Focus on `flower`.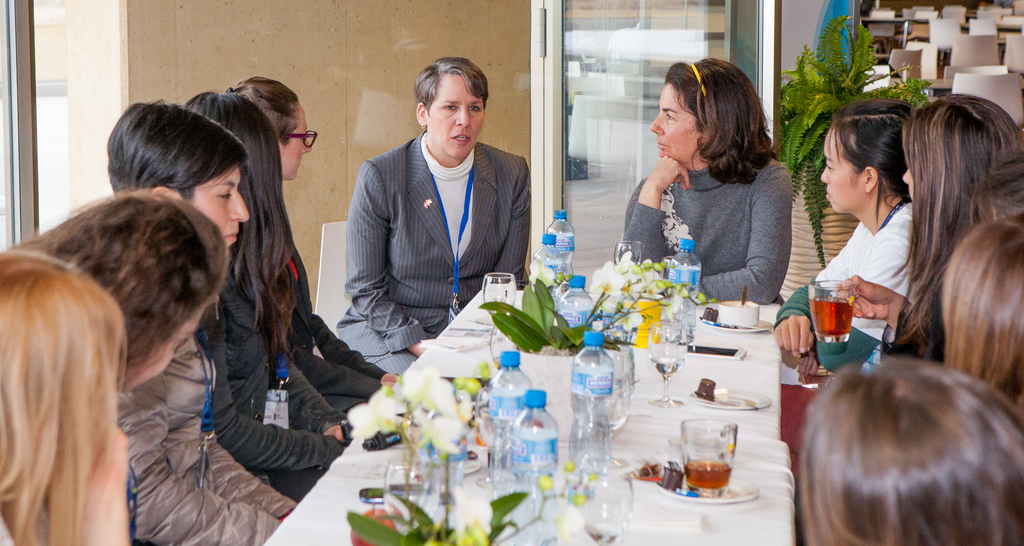
Focused at box(531, 259, 556, 288).
